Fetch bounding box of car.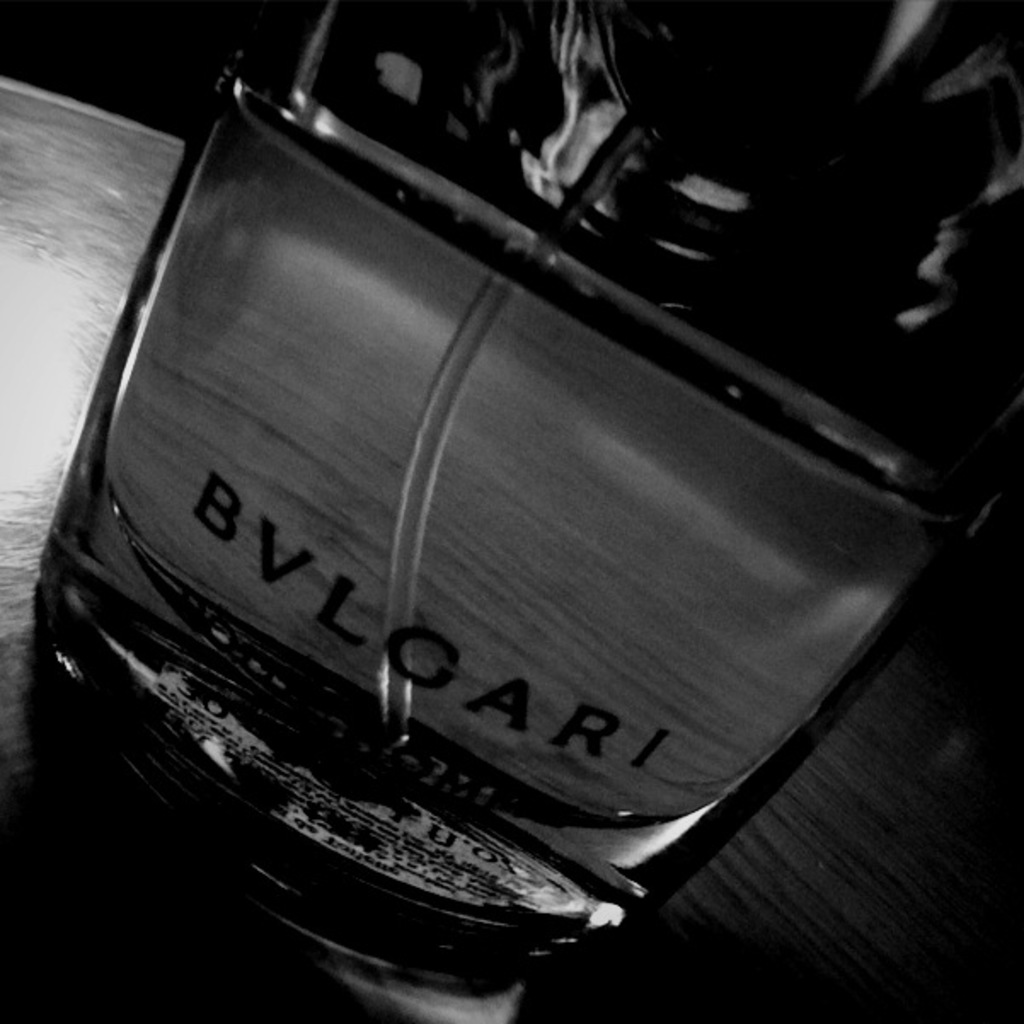
Bbox: x1=0, y1=0, x2=1022, y2=1022.
